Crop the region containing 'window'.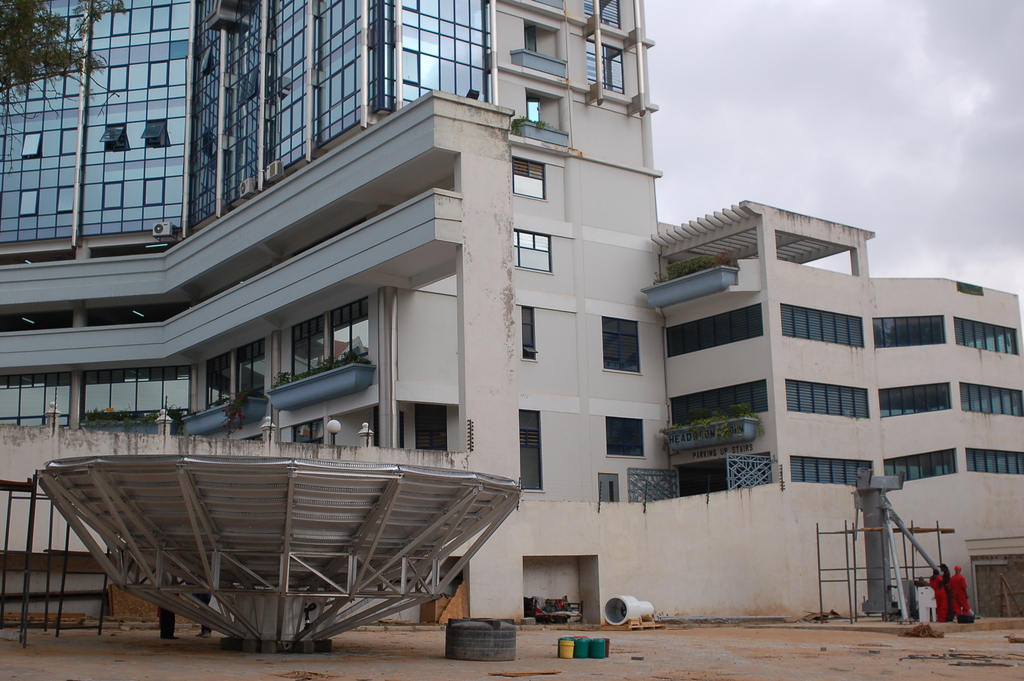
Crop region: x1=965, y1=449, x2=1023, y2=475.
